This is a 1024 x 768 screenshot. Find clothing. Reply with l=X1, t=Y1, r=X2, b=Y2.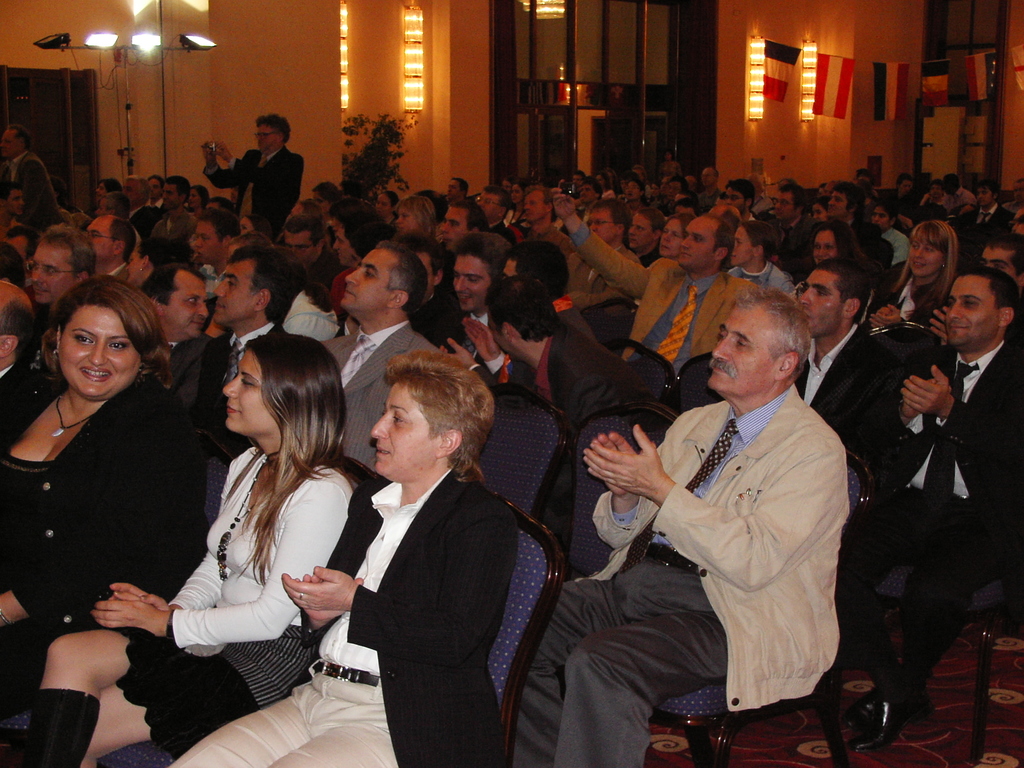
l=845, t=338, r=1023, b=707.
